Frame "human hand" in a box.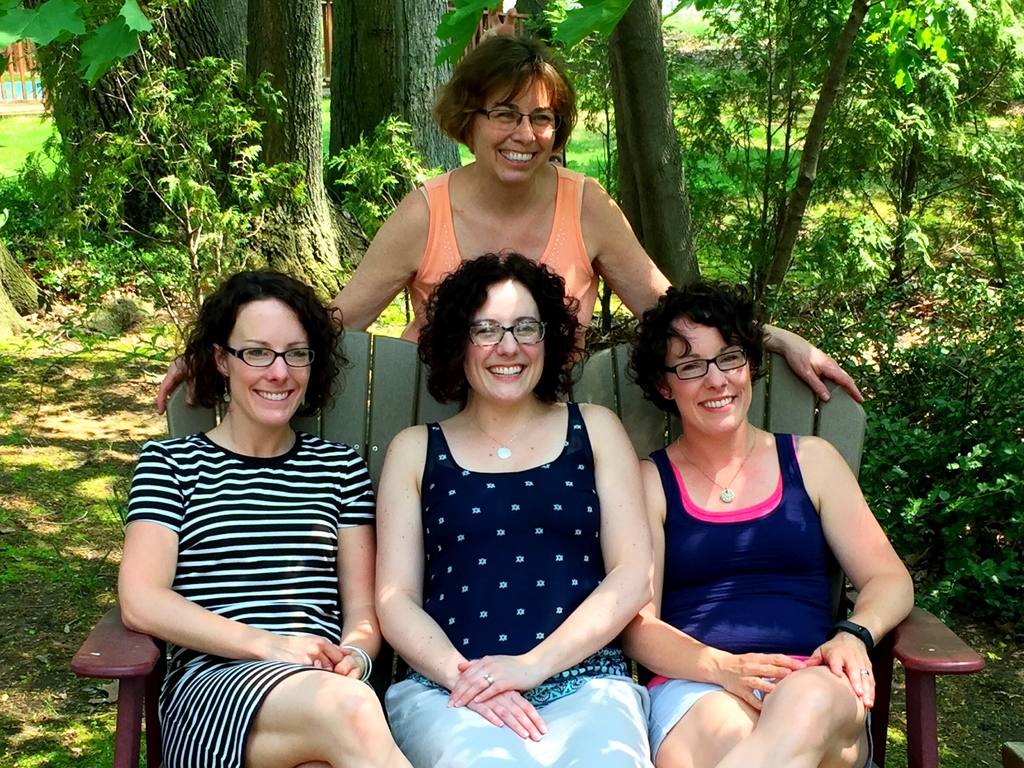
717 651 804 713.
